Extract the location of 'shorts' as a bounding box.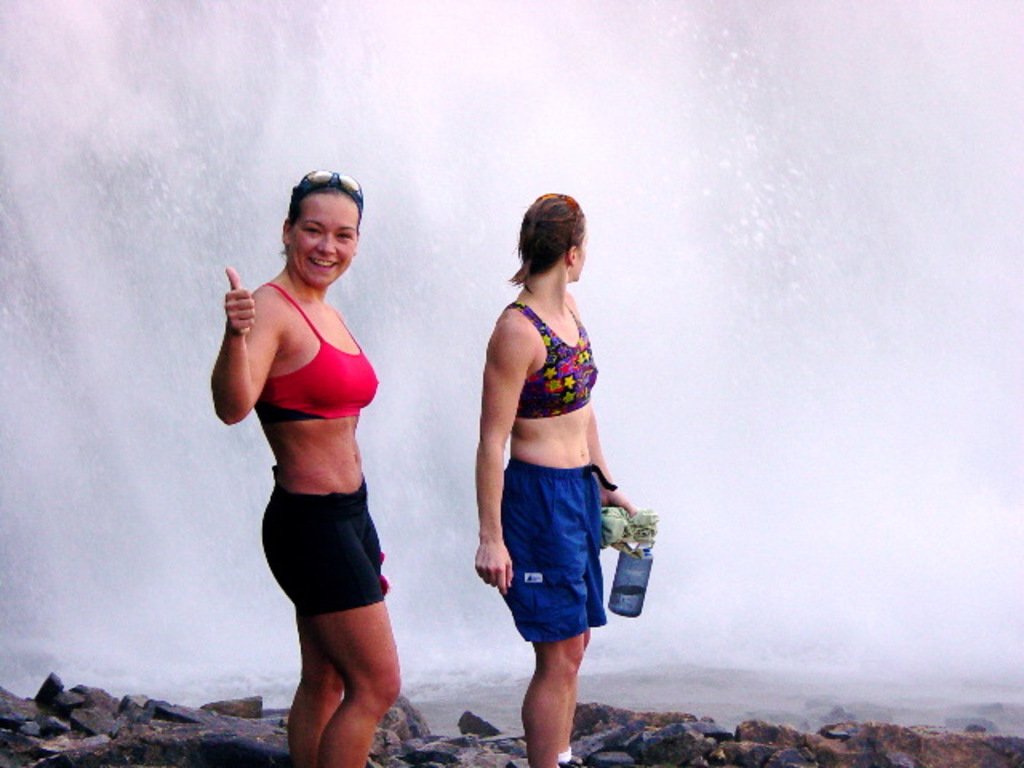
locate(259, 478, 392, 614).
